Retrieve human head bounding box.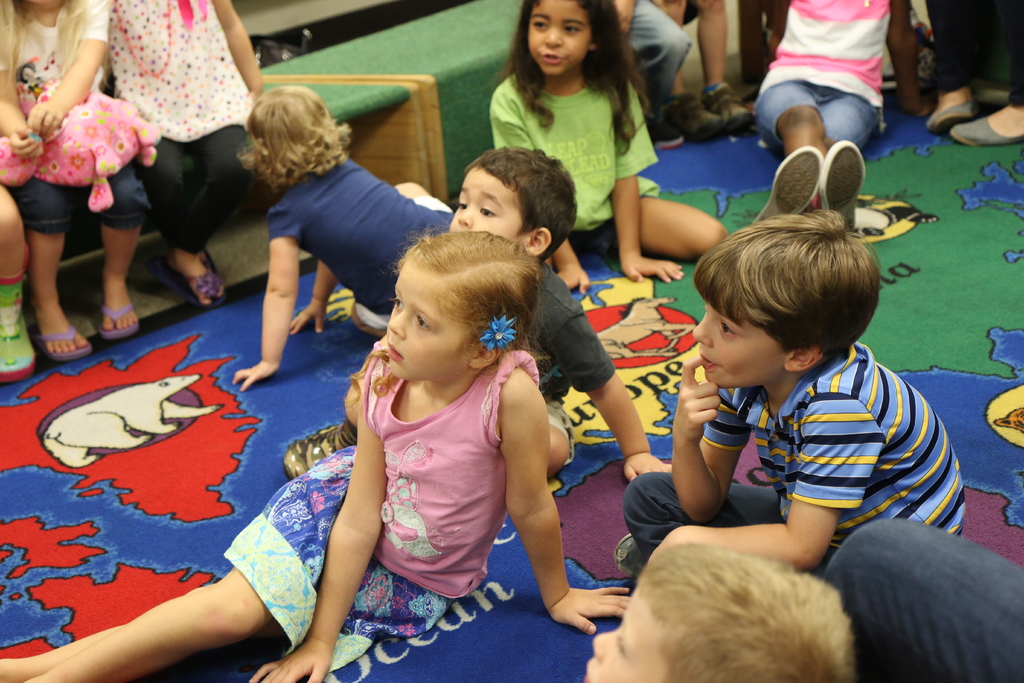
Bounding box: Rect(447, 142, 570, 268).
